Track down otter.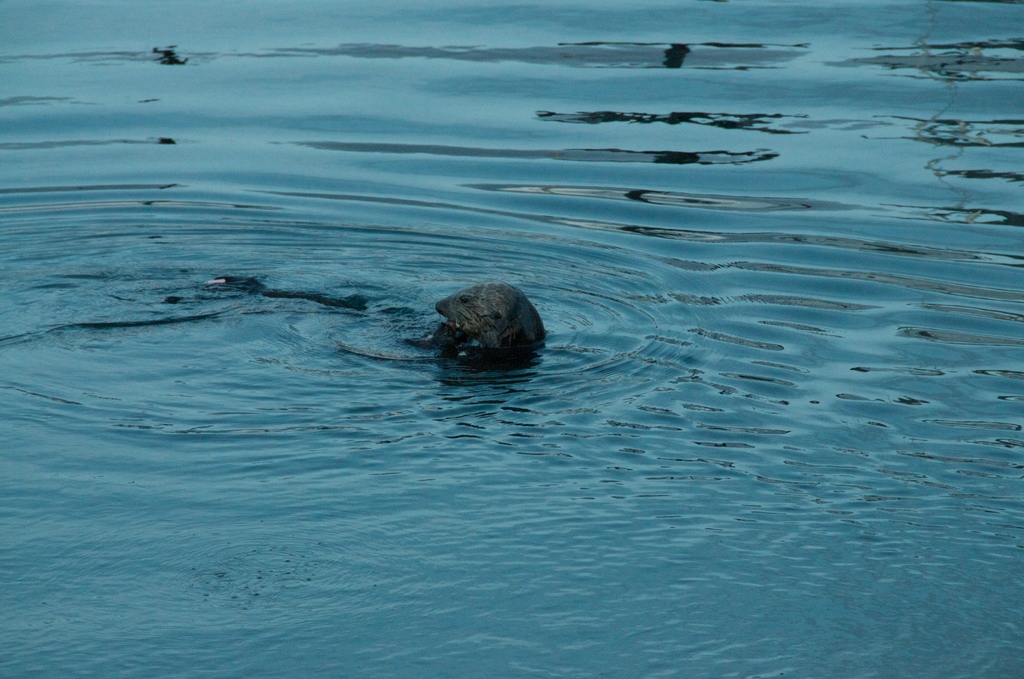
Tracked to 436/279/545/354.
